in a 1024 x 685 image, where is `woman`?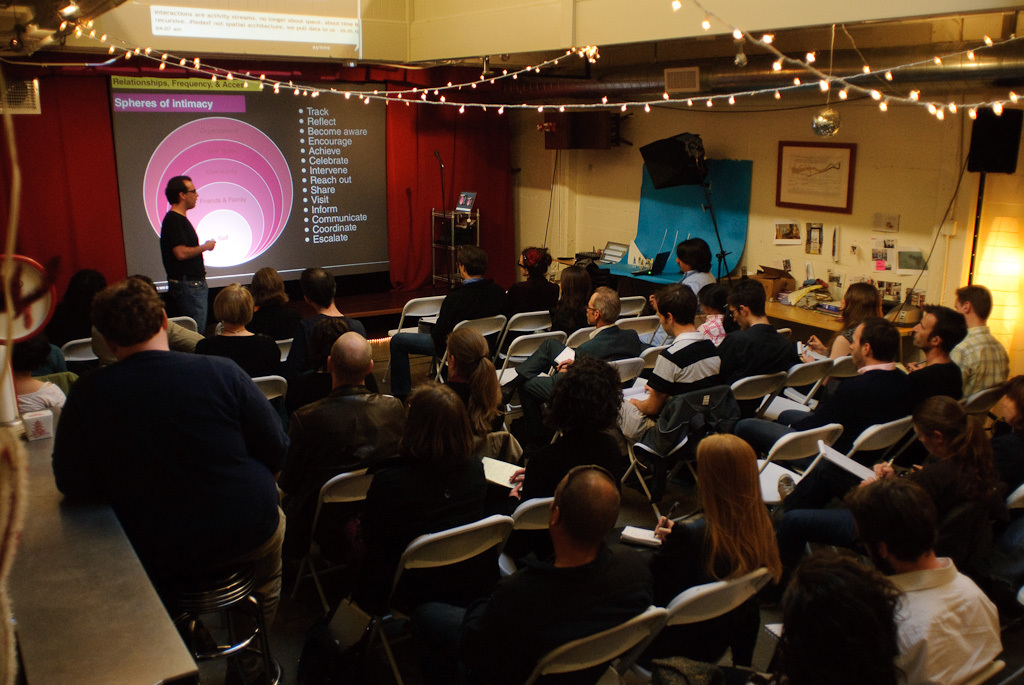
x1=438, y1=324, x2=511, y2=434.
